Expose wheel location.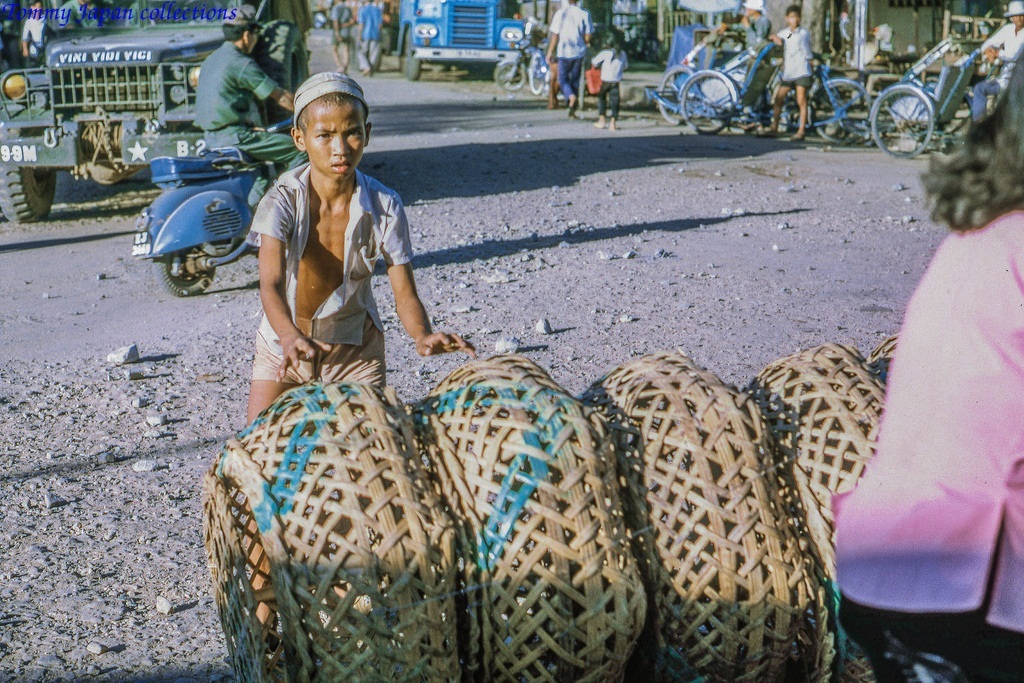
Exposed at 0:108:55:226.
